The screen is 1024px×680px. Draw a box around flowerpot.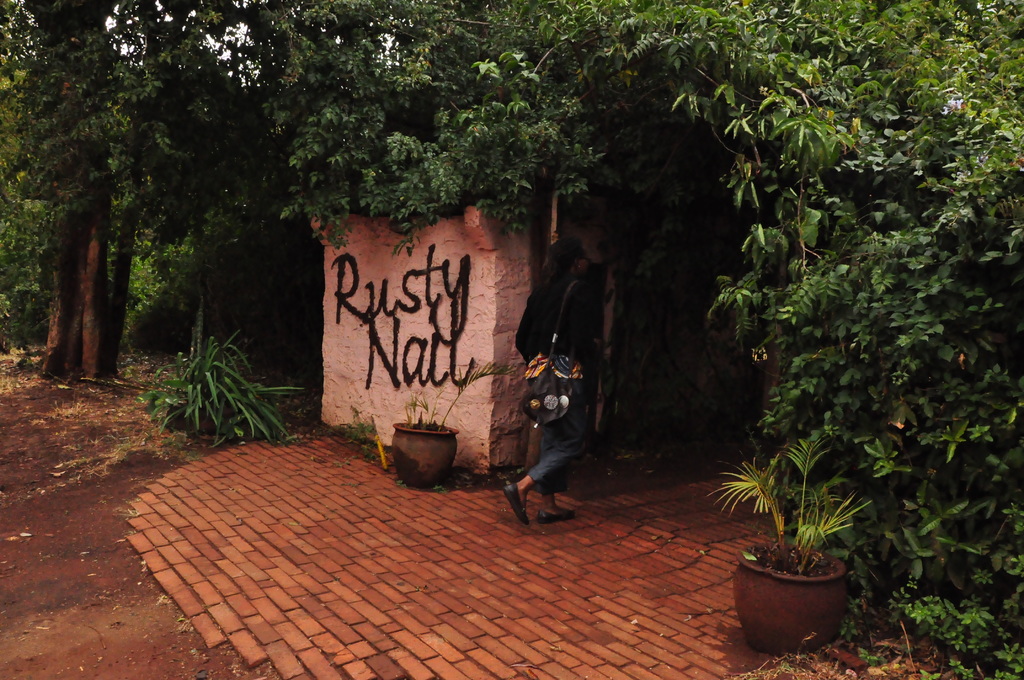
(x1=751, y1=551, x2=860, y2=653).
